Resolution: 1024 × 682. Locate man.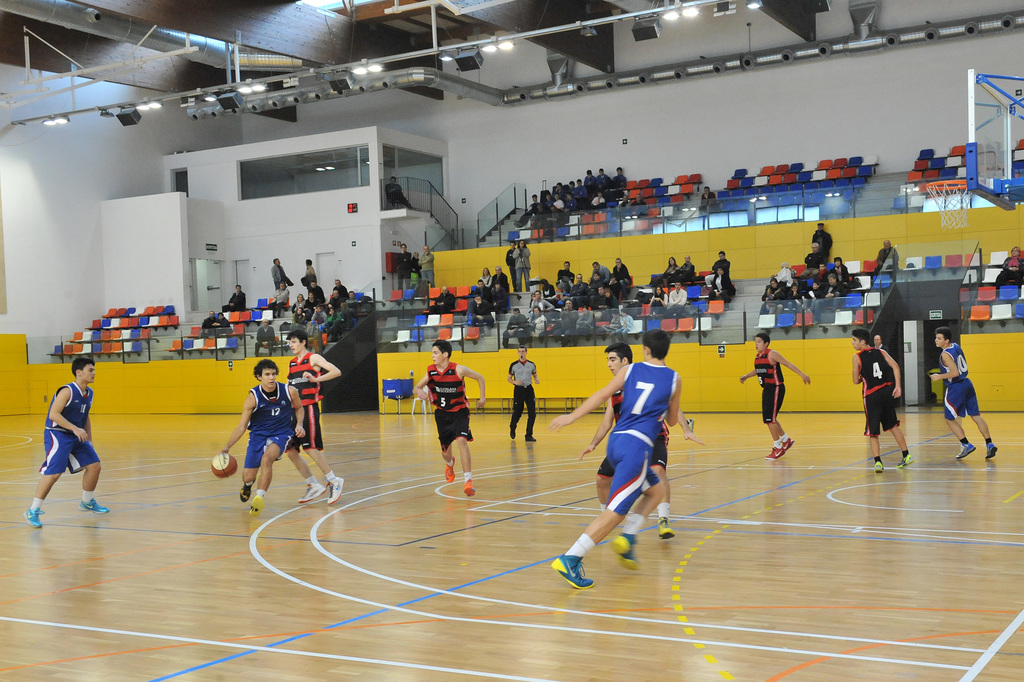
locate(872, 240, 897, 279).
